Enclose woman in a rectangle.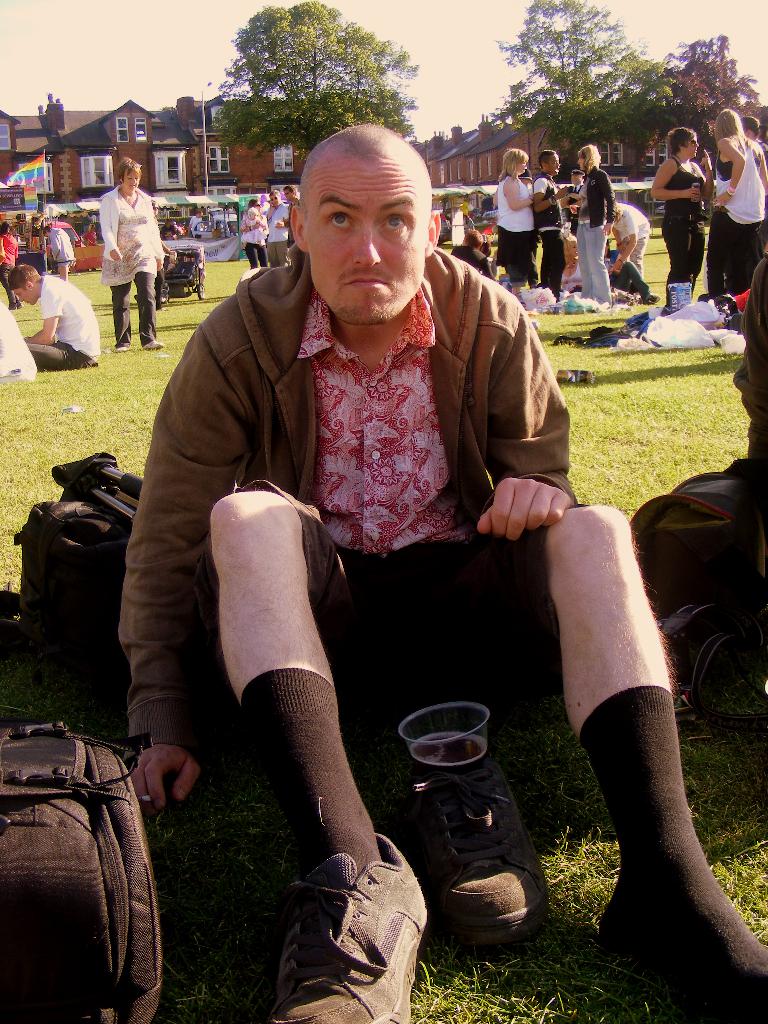
[left=648, top=124, right=719, bottom=309].
